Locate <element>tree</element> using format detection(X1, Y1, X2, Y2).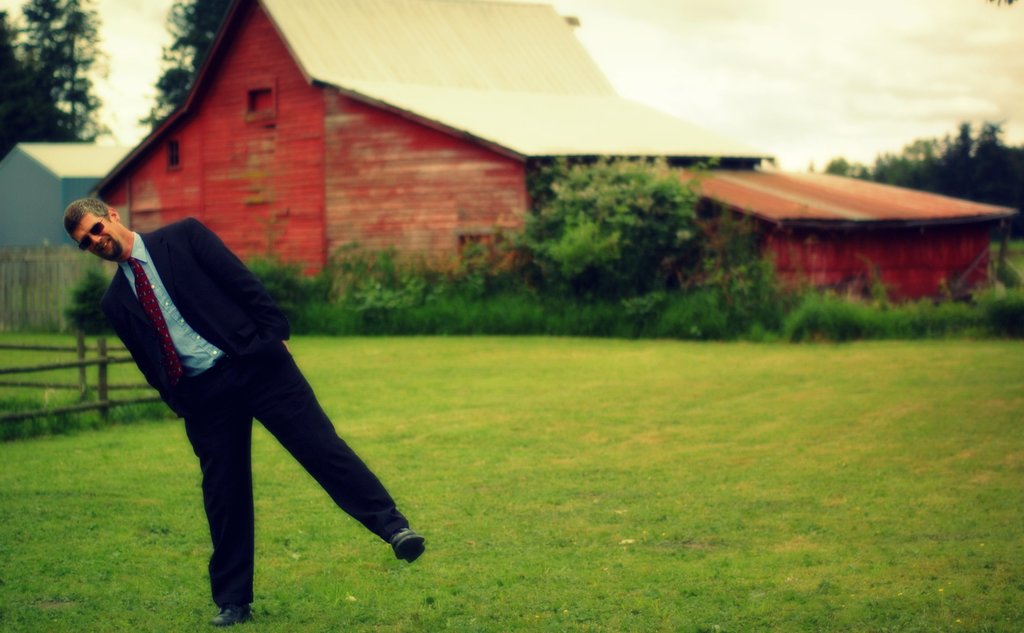
detection(0, 0, 113, 138).
